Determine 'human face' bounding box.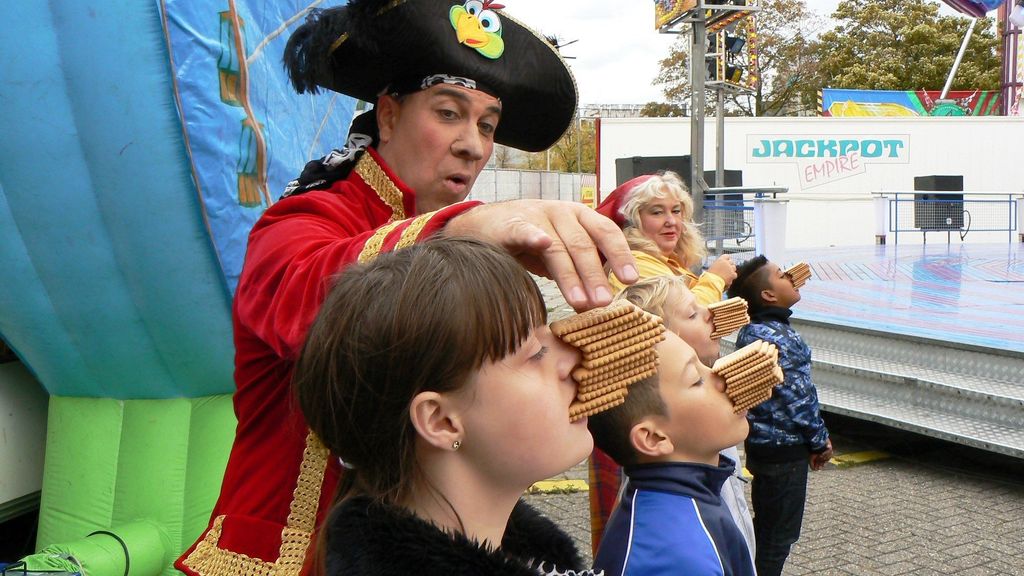
Determined: (399, 84, 503, 213).
